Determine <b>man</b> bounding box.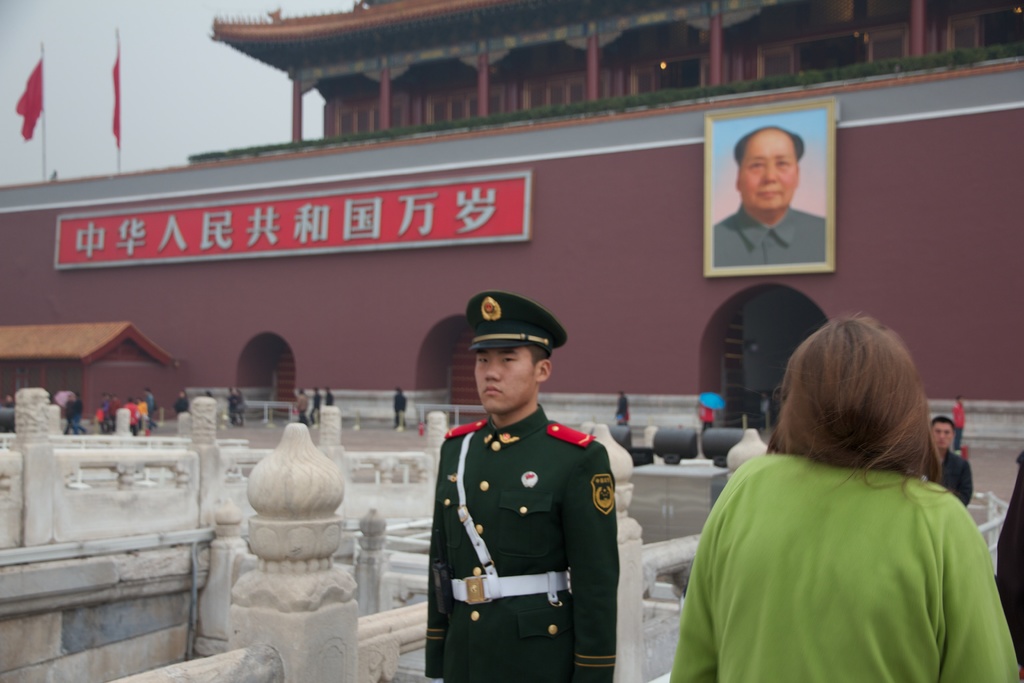
Determined: select_region(142, 384, 158, 432).
